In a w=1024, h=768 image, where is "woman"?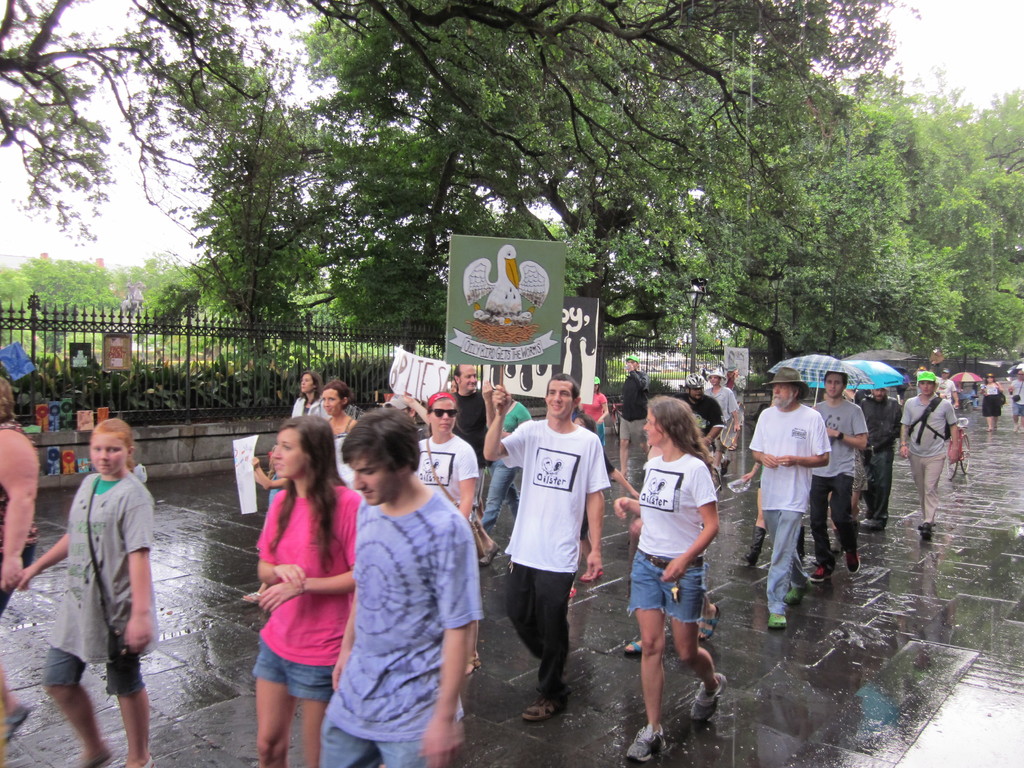
bbox(0, 377, 40, 744).
